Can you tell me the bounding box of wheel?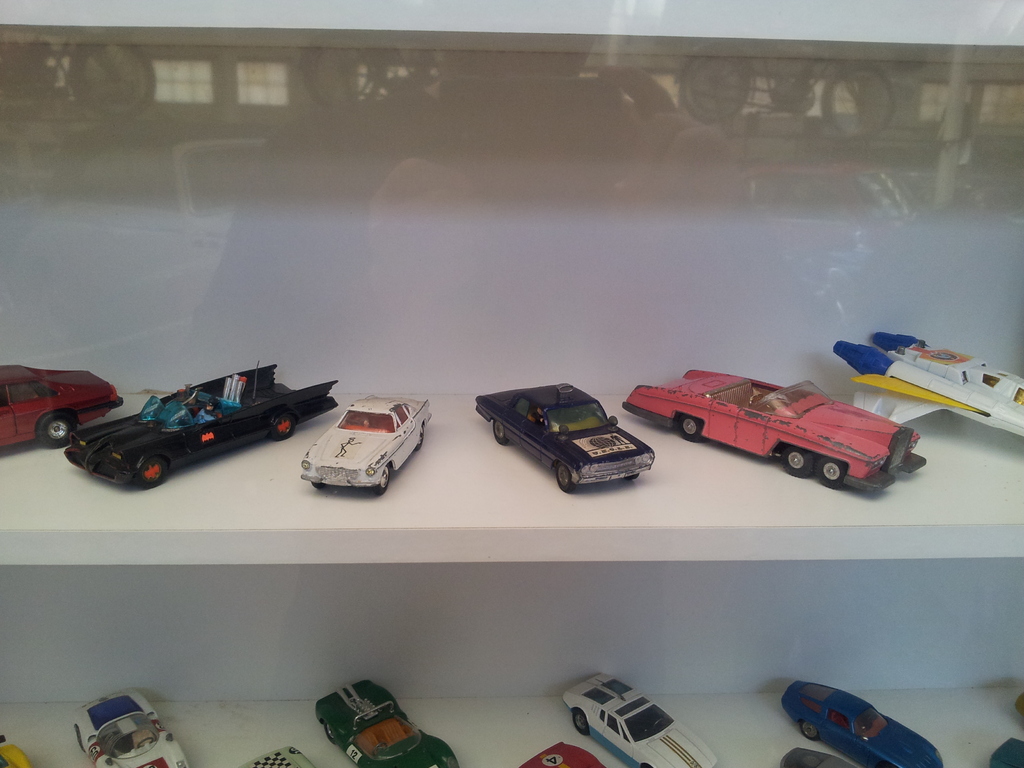
(left=814, top=456, right=850, bottom=493).
